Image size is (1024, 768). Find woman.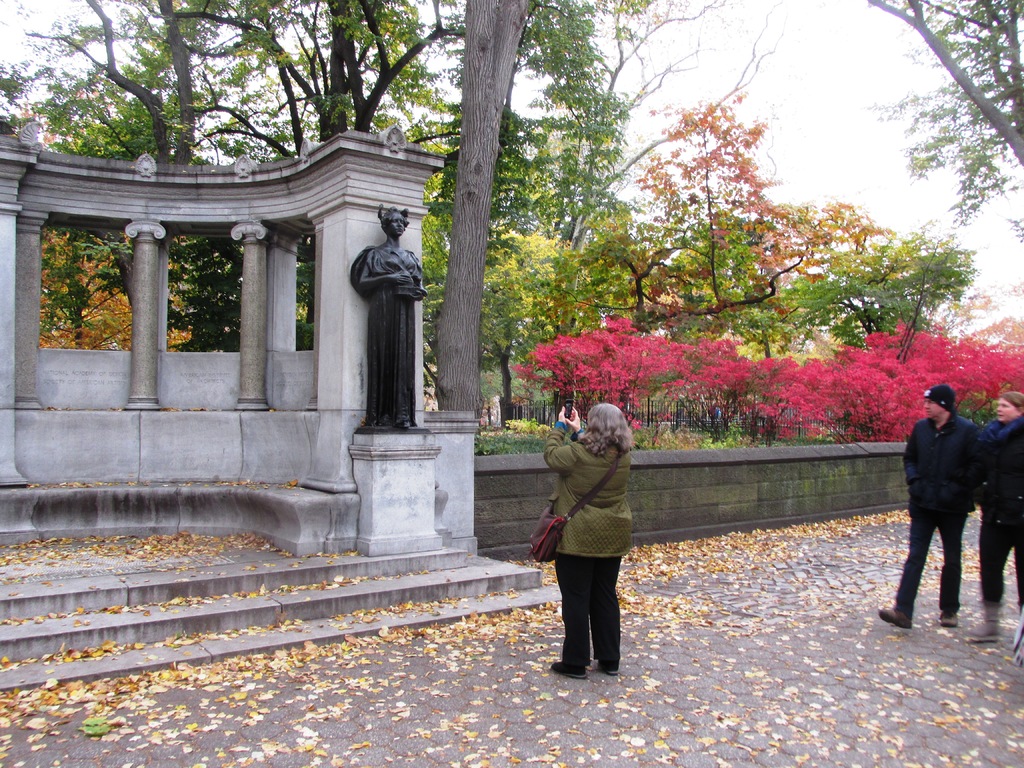
box(538, 387, 653, 681).
